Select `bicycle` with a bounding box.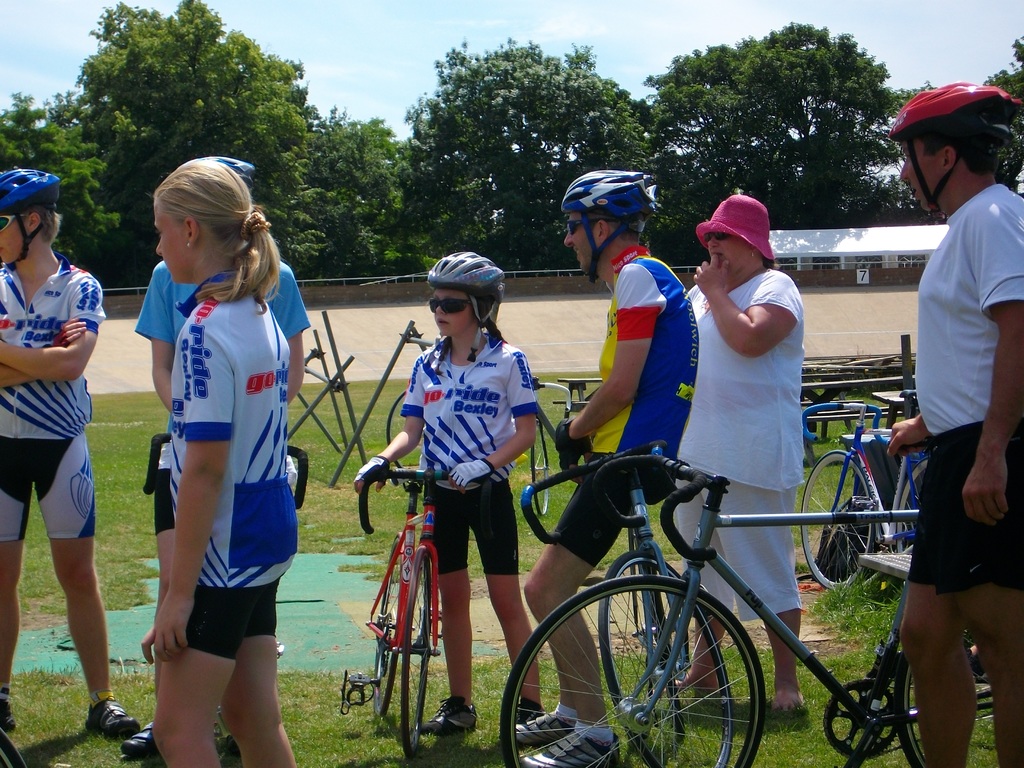
792 383 977 604.
